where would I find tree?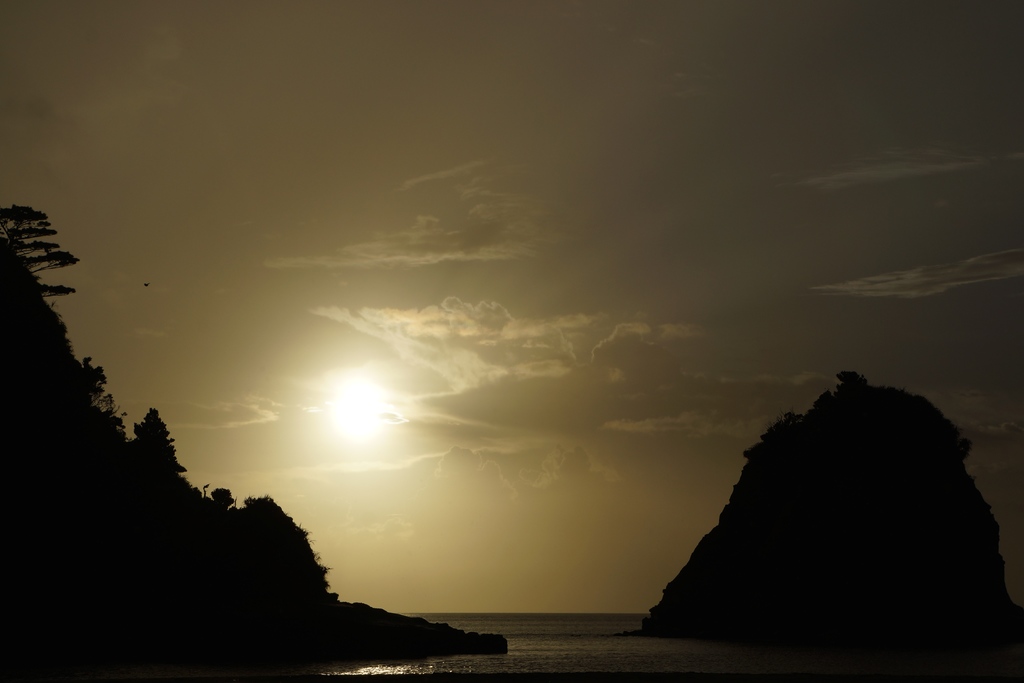
At x1=131 y1=402 x2=186 y2=480.
